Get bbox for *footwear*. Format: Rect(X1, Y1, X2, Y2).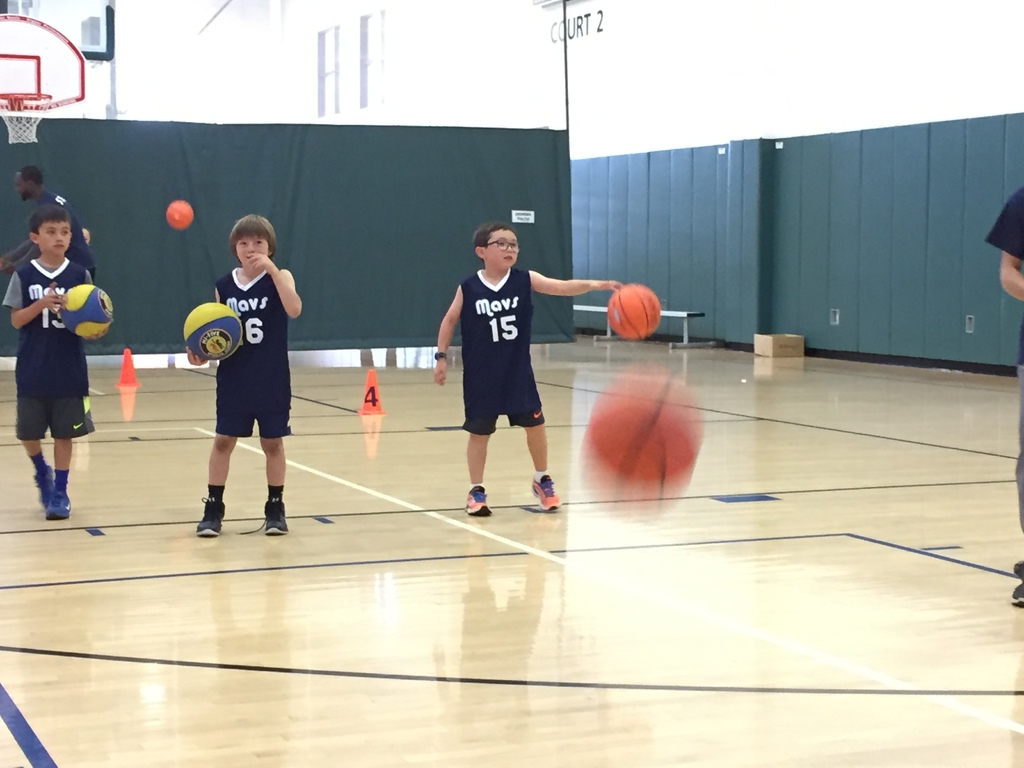
Rect(529, 477, 558, 507).
